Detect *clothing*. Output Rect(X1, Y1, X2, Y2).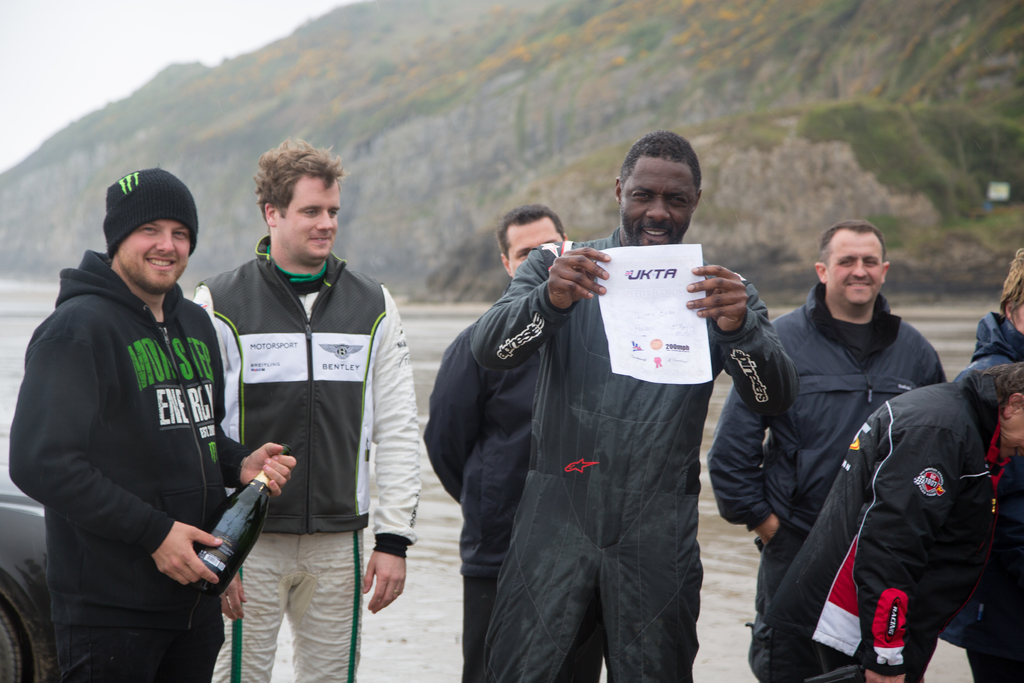
Rect(479, 229, 797, 682).
